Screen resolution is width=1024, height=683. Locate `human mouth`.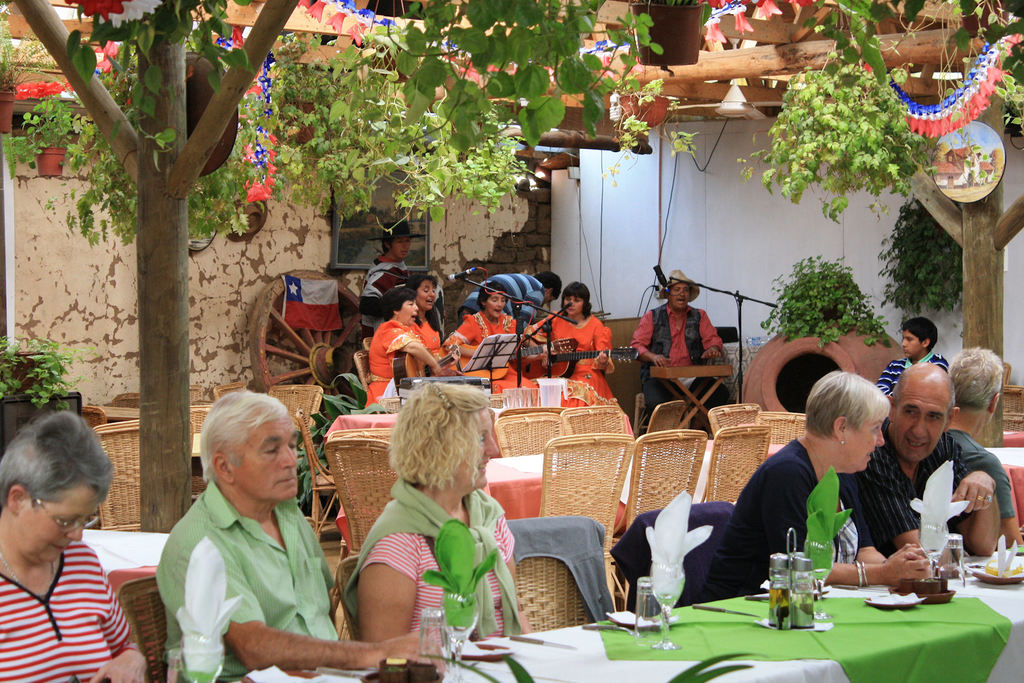
(x1=909, y1=441, x2=929, y2=452).
